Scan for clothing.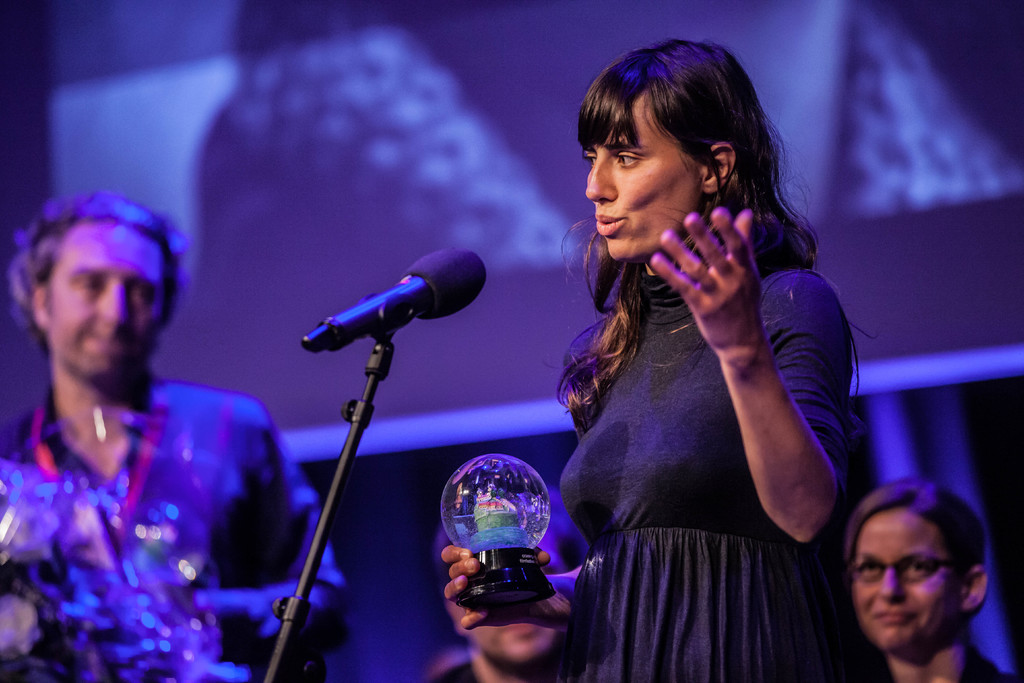
Scan result: box(556, 273, 854, 682).
